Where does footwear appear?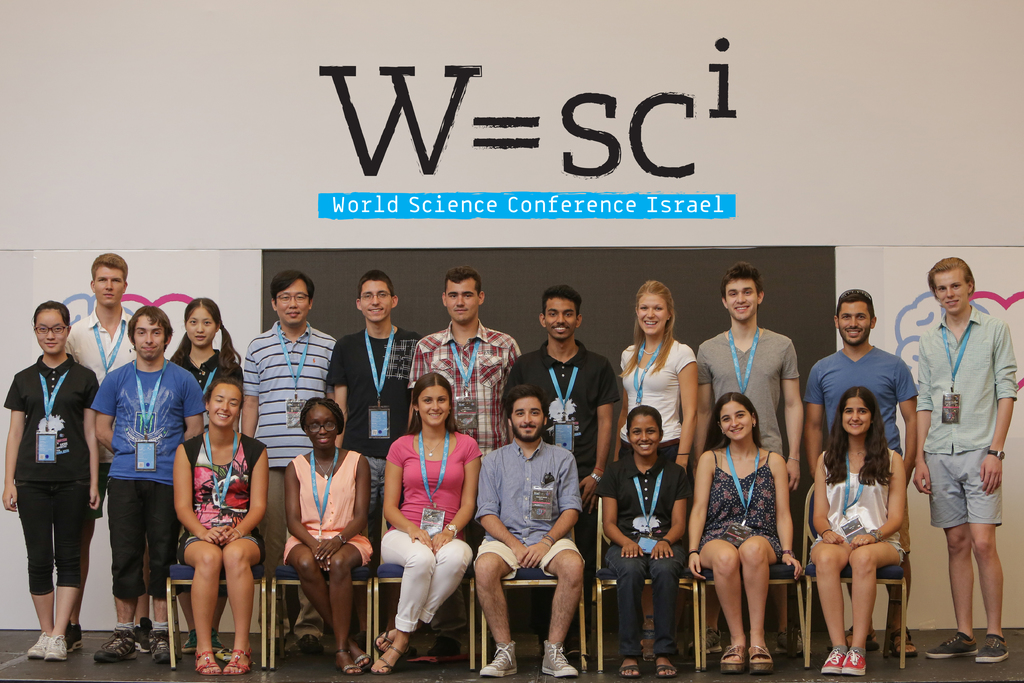
Appears at (743,646,771,677).
